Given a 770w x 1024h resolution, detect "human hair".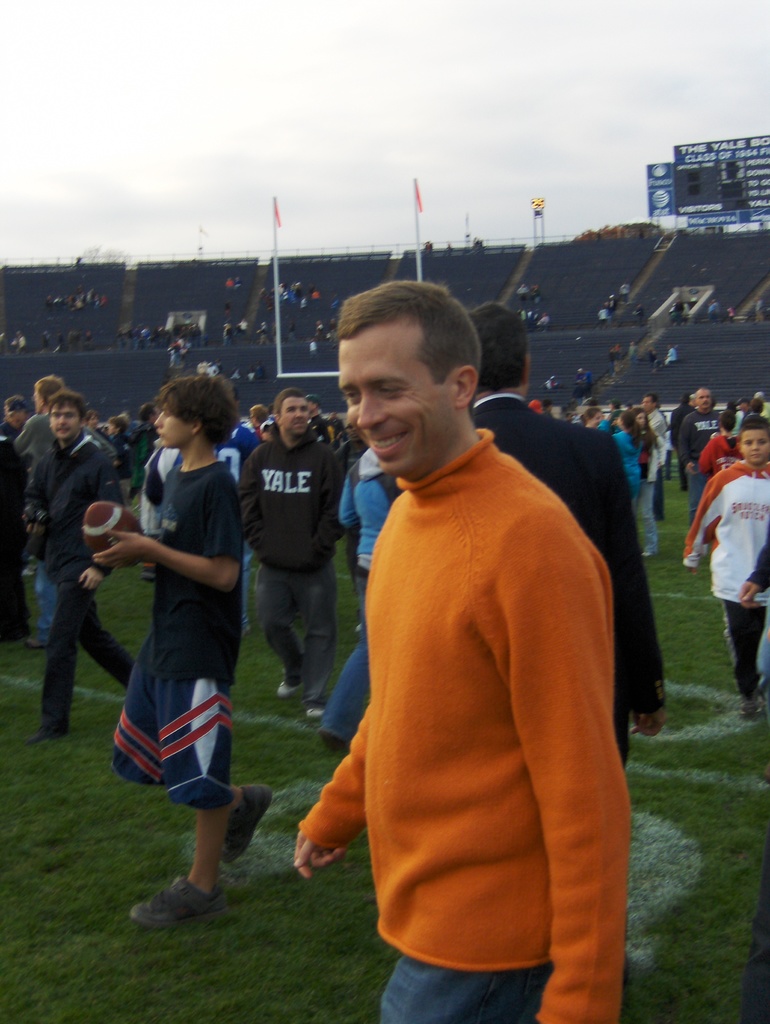
rect(323, 281, 482, 414).
